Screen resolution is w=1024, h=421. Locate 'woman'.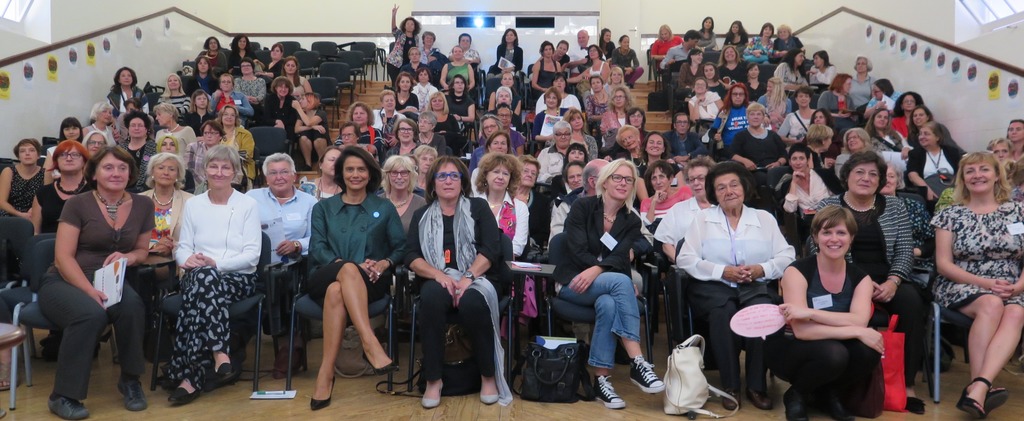
[left=530, top=37, right=560, bottom=94].
